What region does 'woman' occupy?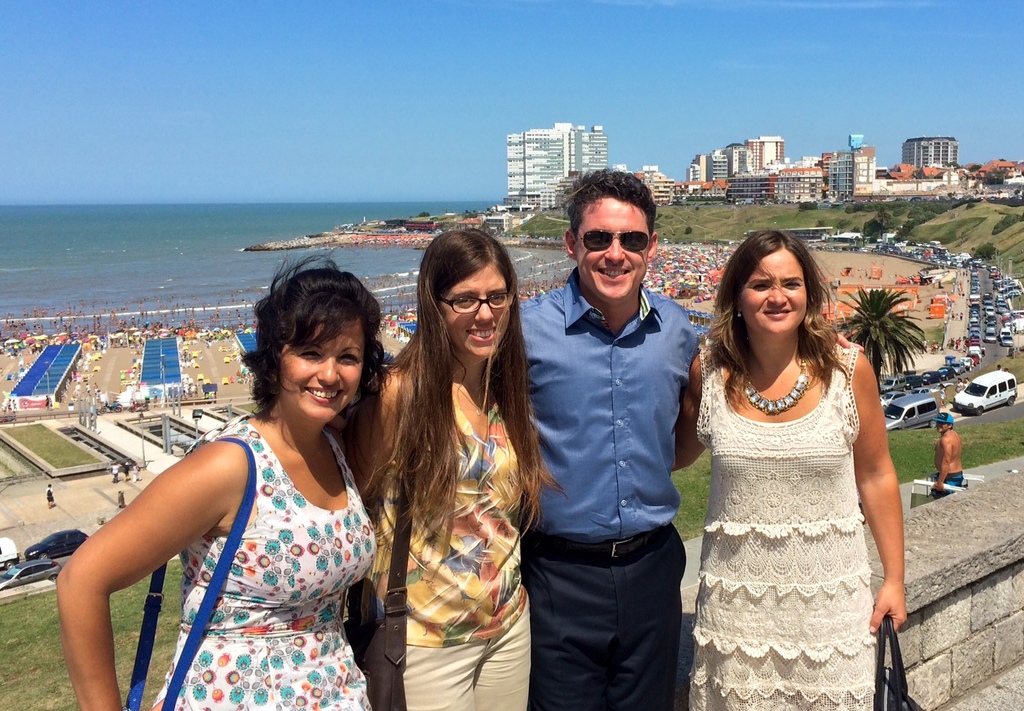
[left=53, top=254, right=393, bottom=710].
